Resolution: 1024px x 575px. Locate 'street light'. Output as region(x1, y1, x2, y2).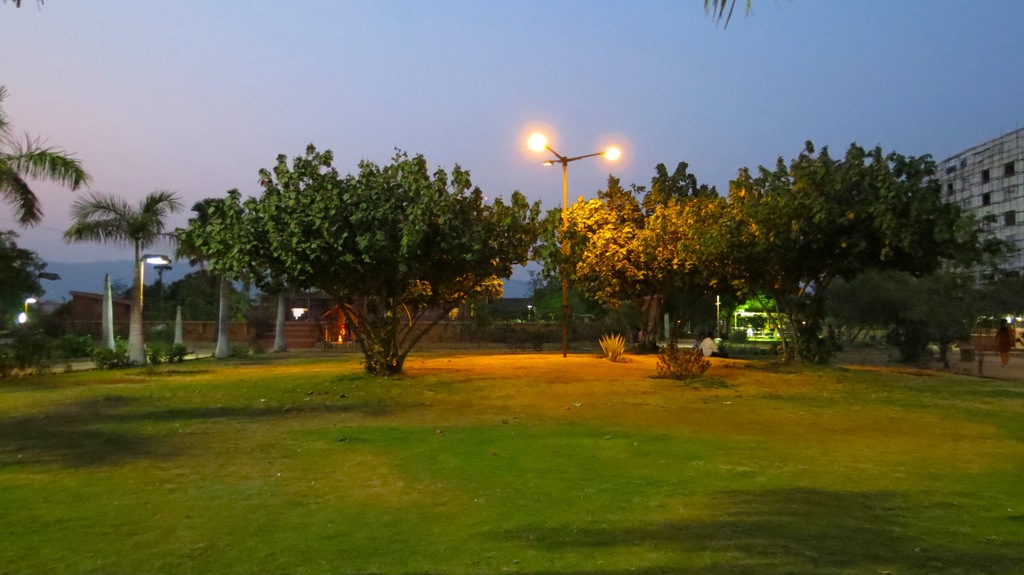
region(518, 116, 616, 338).
